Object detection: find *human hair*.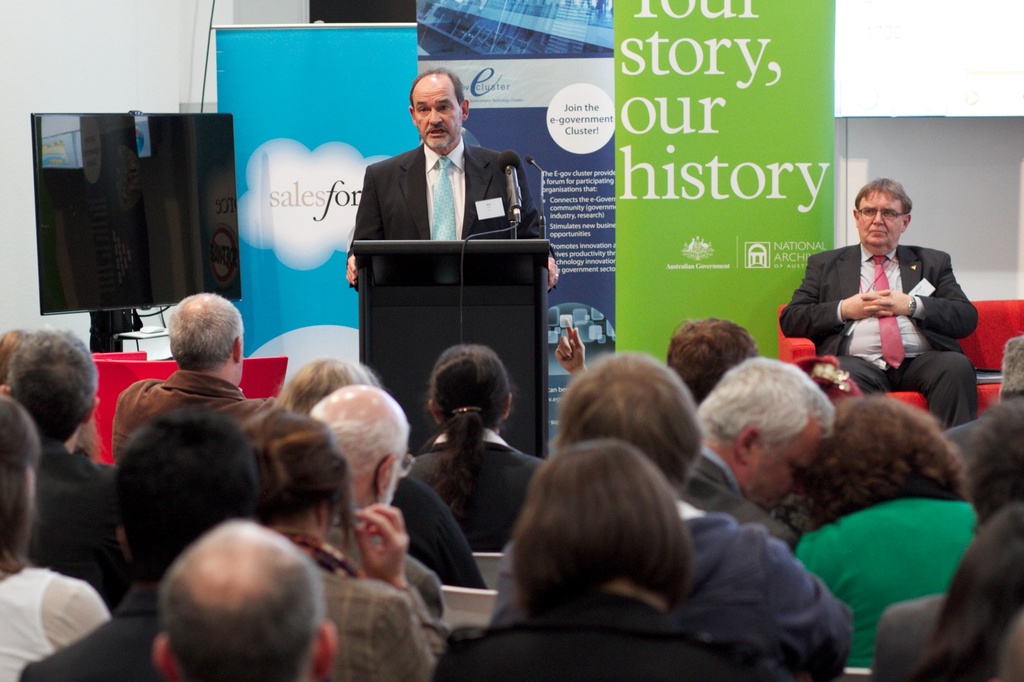
<region>0, 394, 44, 573</region>.
